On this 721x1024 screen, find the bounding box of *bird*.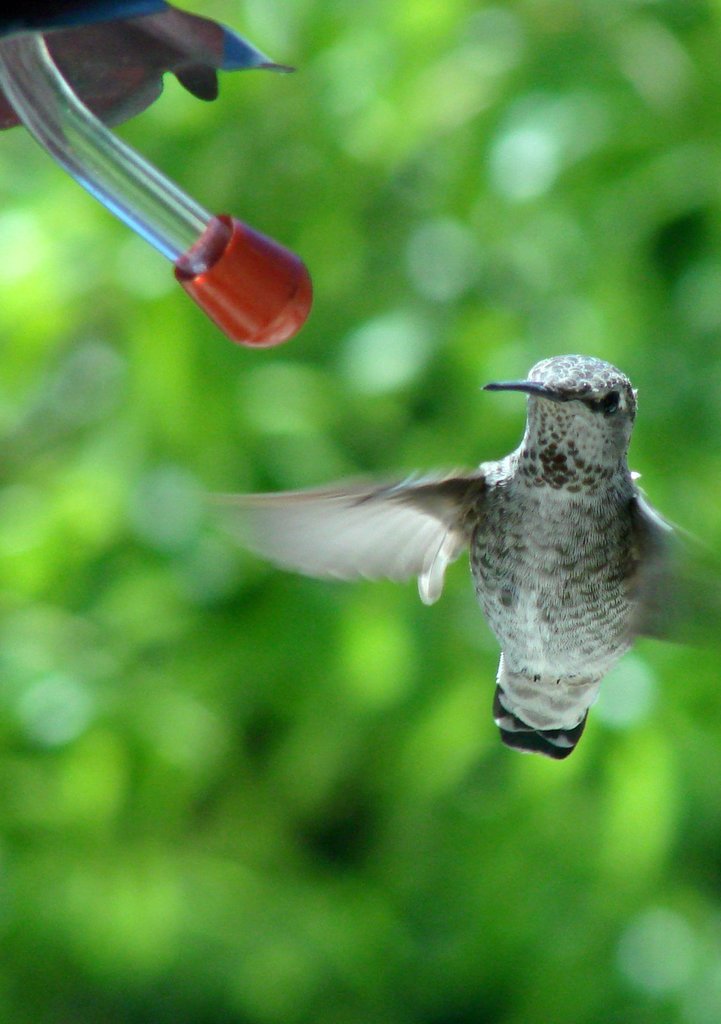
Bounding box: rect(200, 356, 720, 764).
